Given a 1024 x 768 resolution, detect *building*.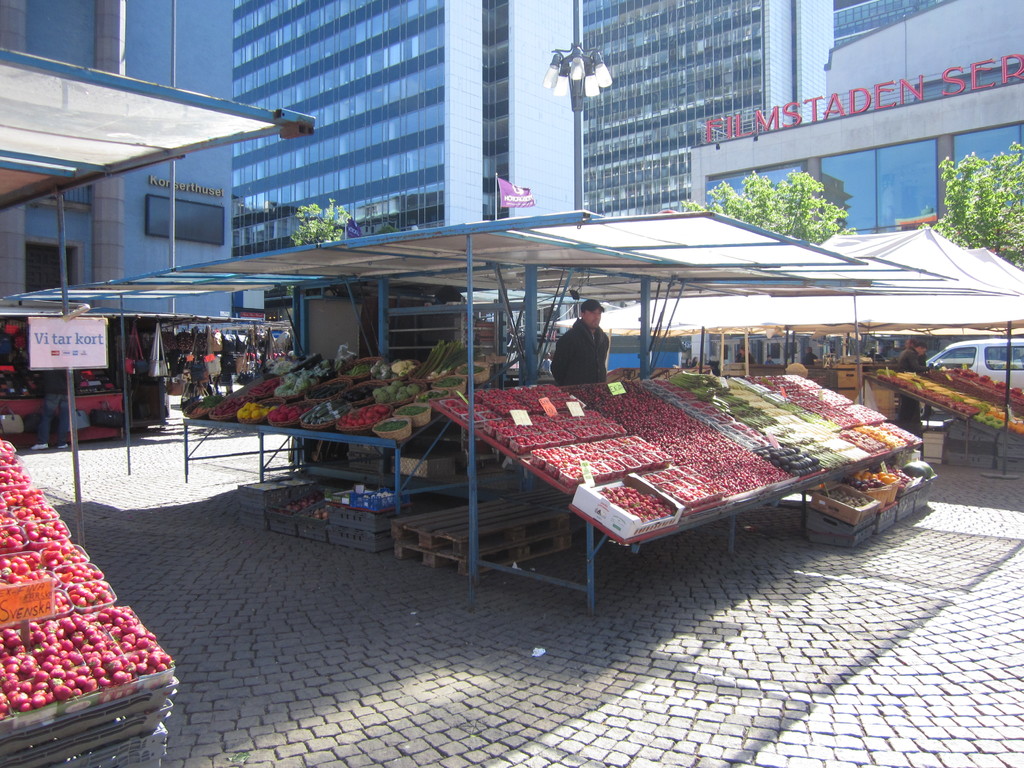
[left=0, top=0, right=237, bottom=393].
